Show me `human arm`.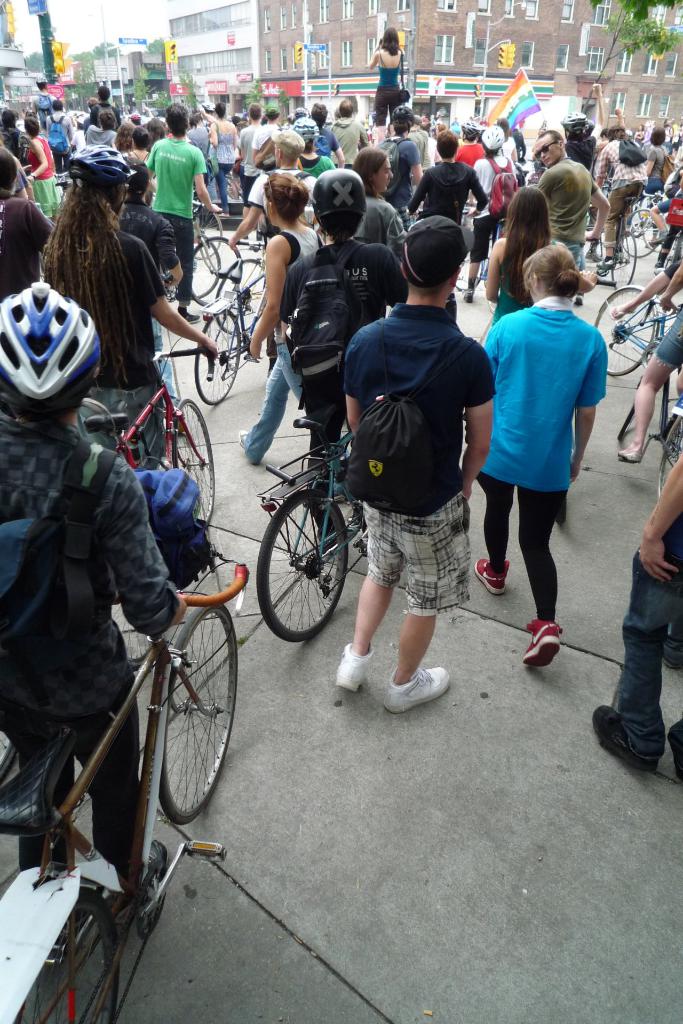
`human arm` is here: Rect(28, 140, 48, 180).
